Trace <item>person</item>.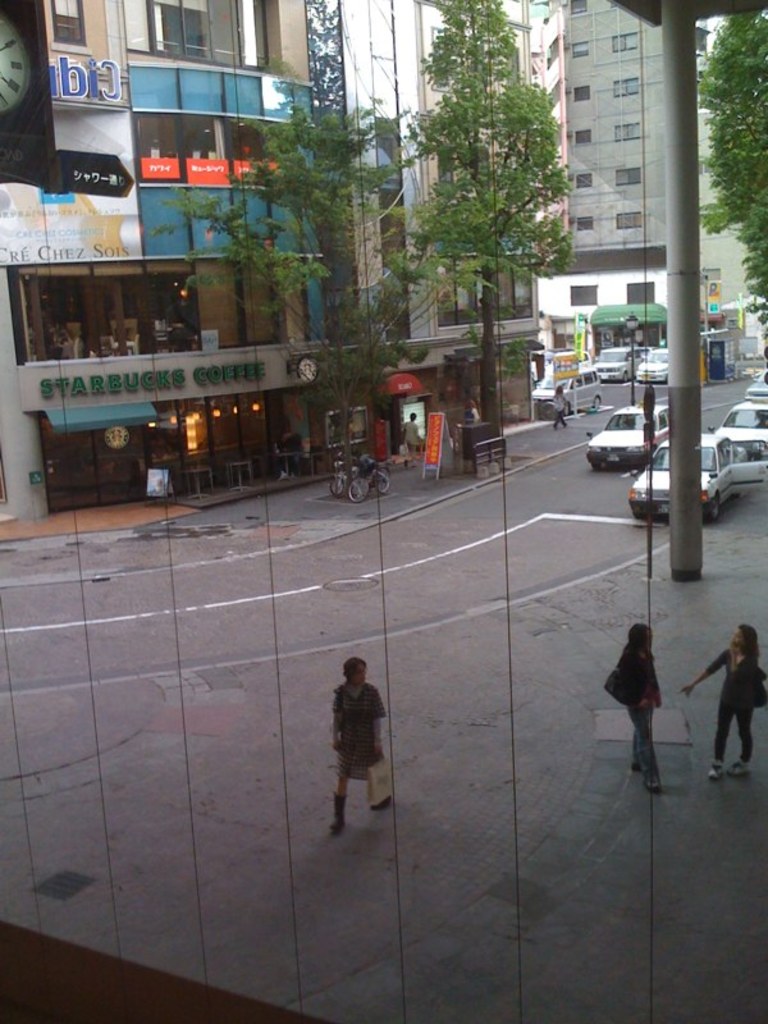
Traced to (602,621,669,791).
